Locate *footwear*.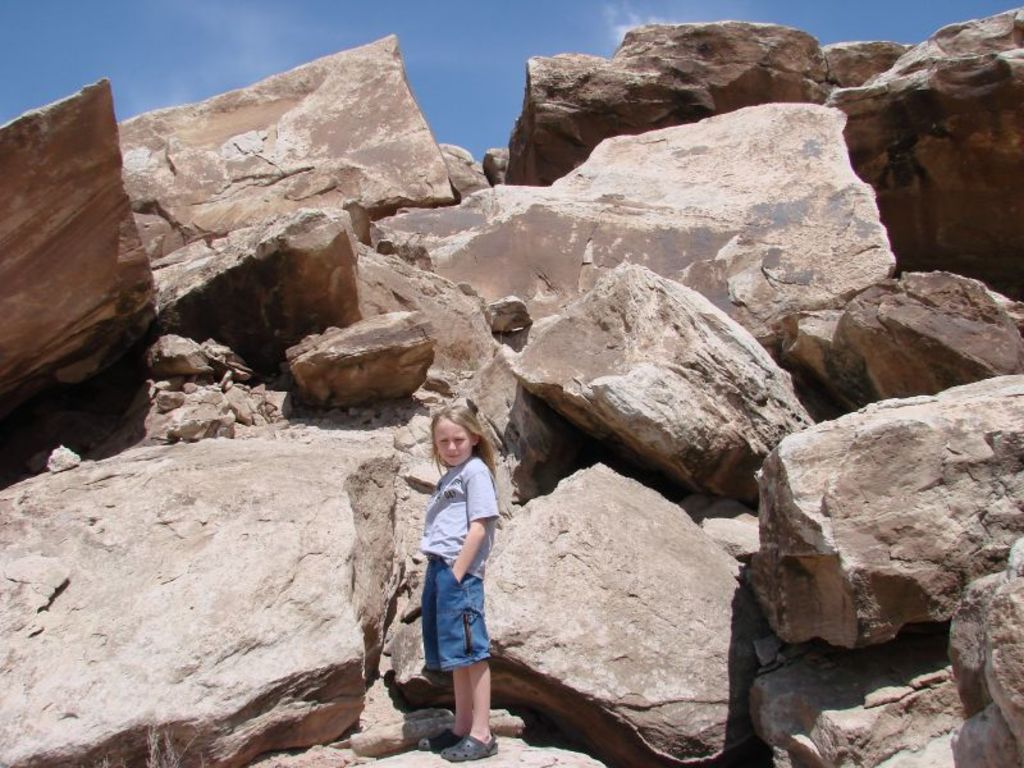
Bounding box: 417/726/465/754.
